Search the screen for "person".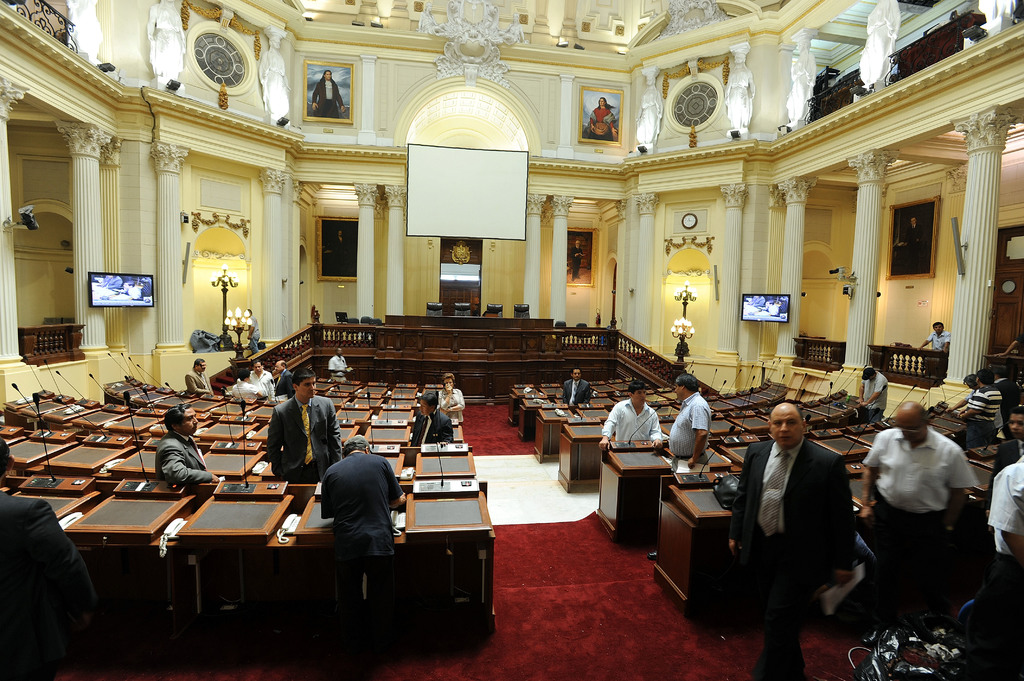
Found at crop(255, 32, 292, 121).
